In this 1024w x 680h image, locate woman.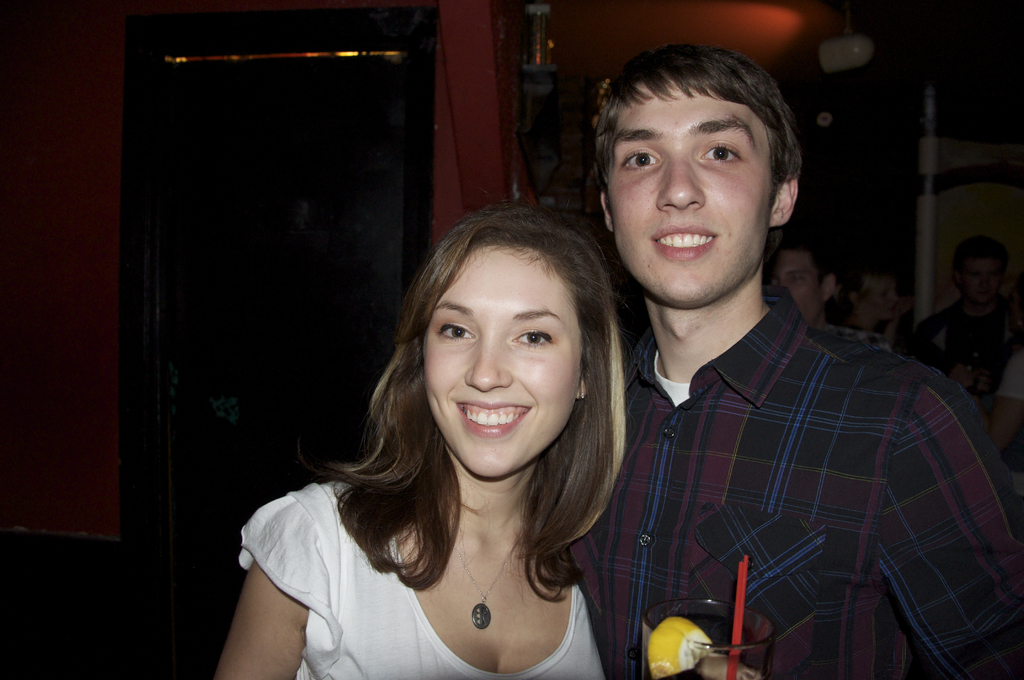
Bounding box: l=212, t=204, r=612, b=679.
